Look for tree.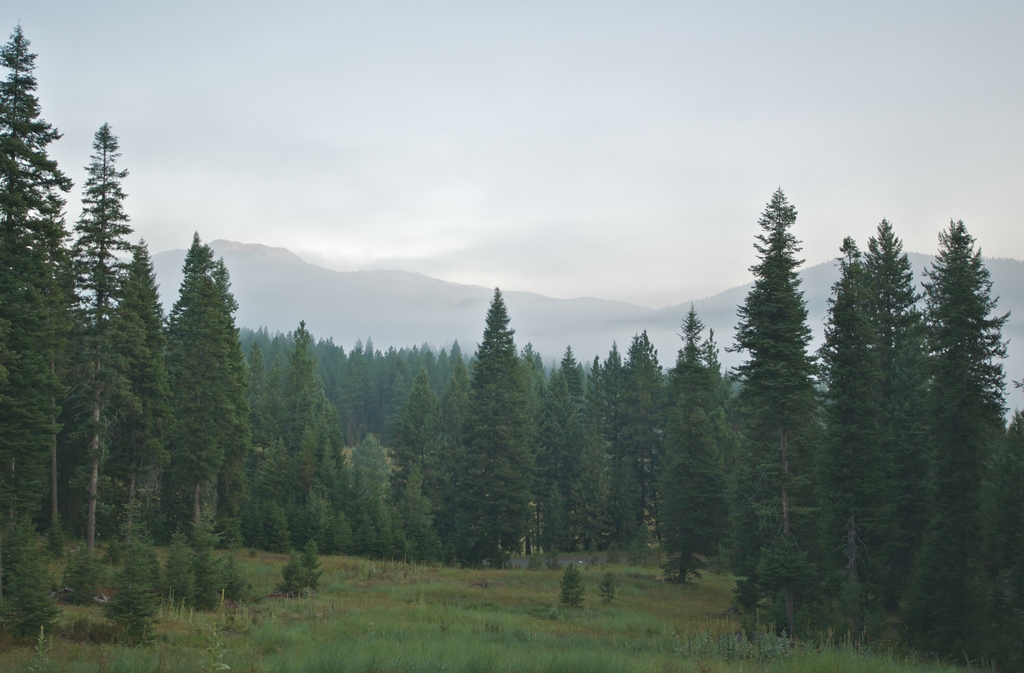
Found: 459:289:545:570.
